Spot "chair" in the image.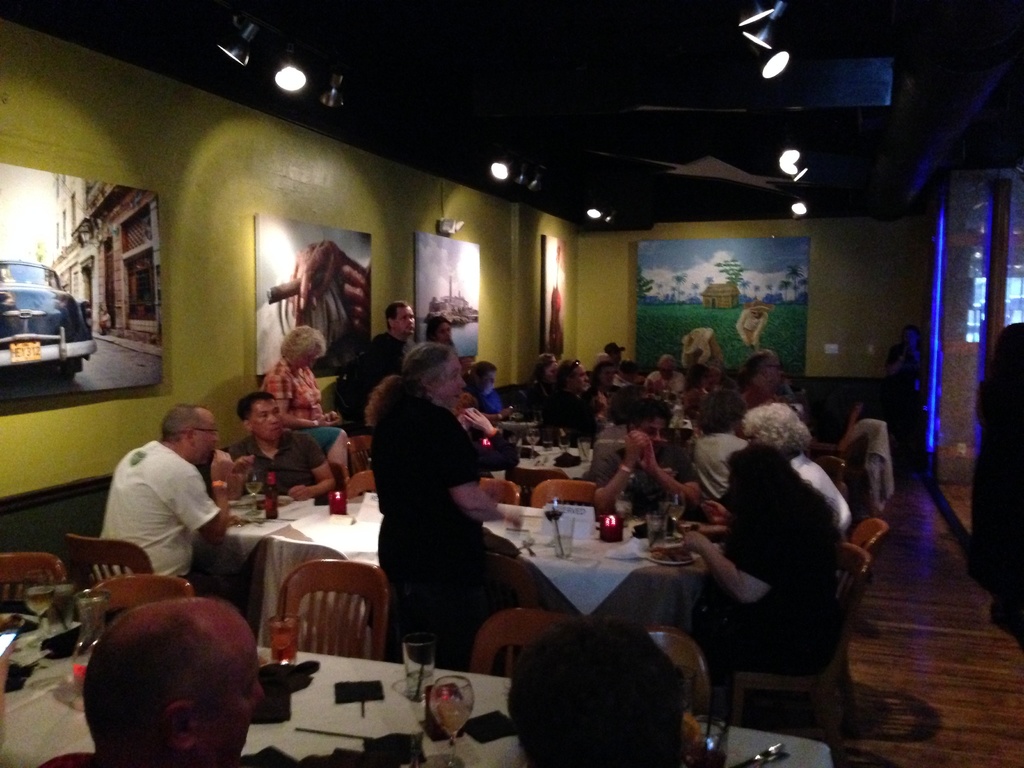
"chair" found at bbox=(852, 516, 890, 564).
